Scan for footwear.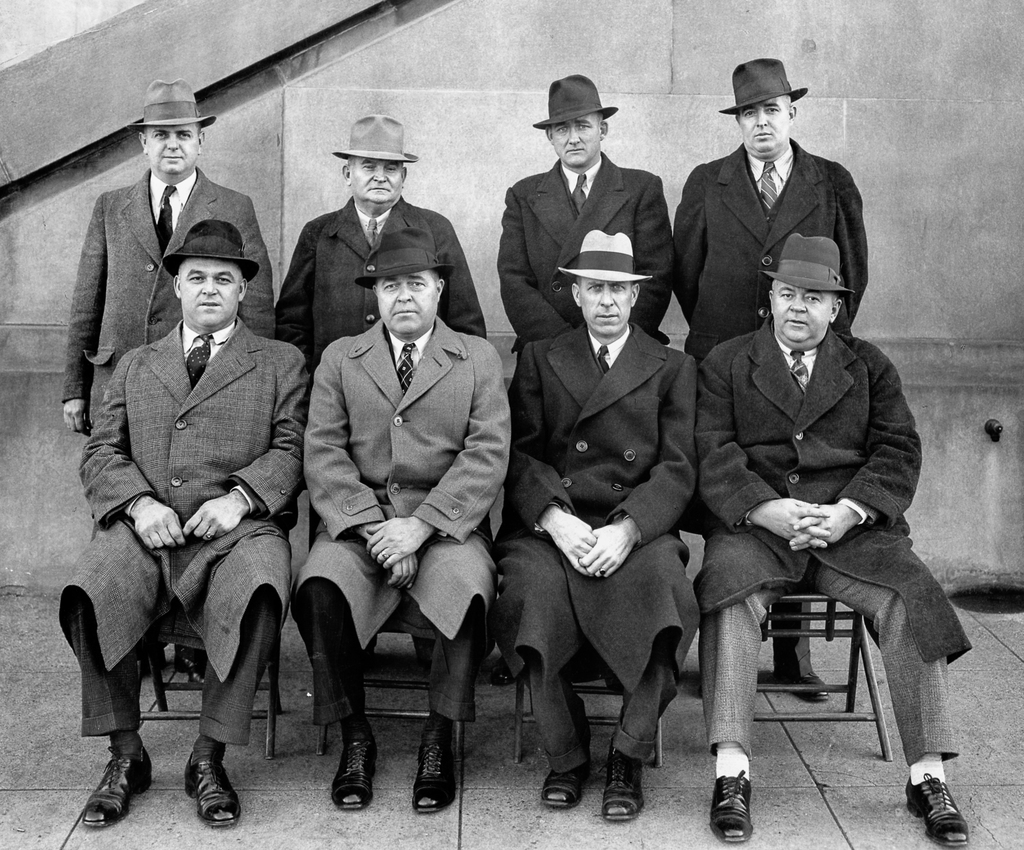
Scan result: [904,774,985,849].
